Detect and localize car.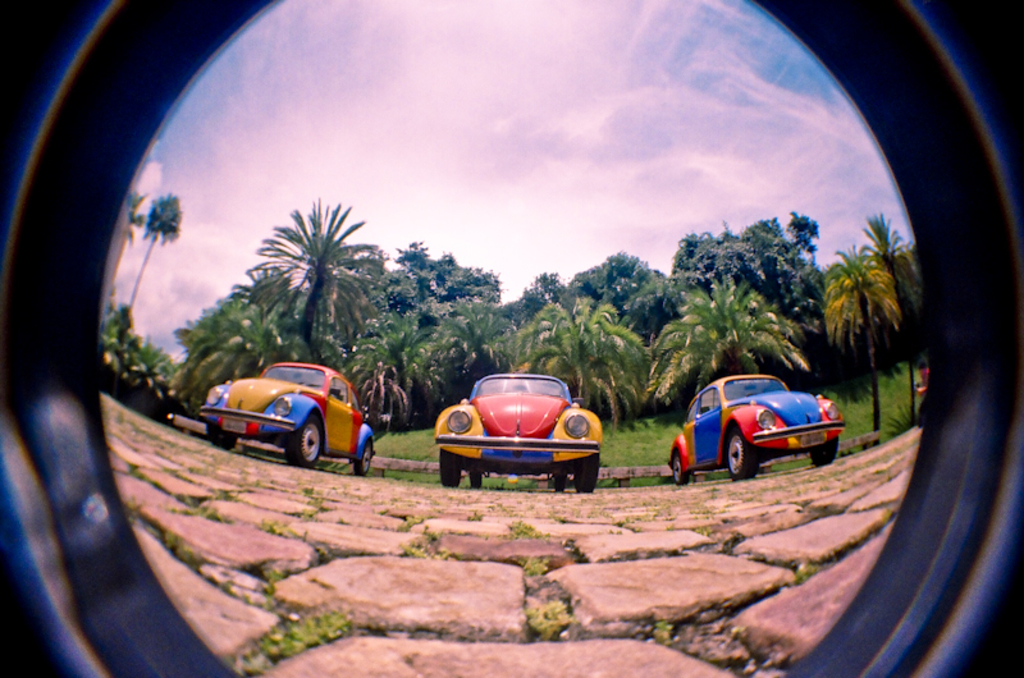
Localized at (left=915, top=358, right=932, bottom=427).
